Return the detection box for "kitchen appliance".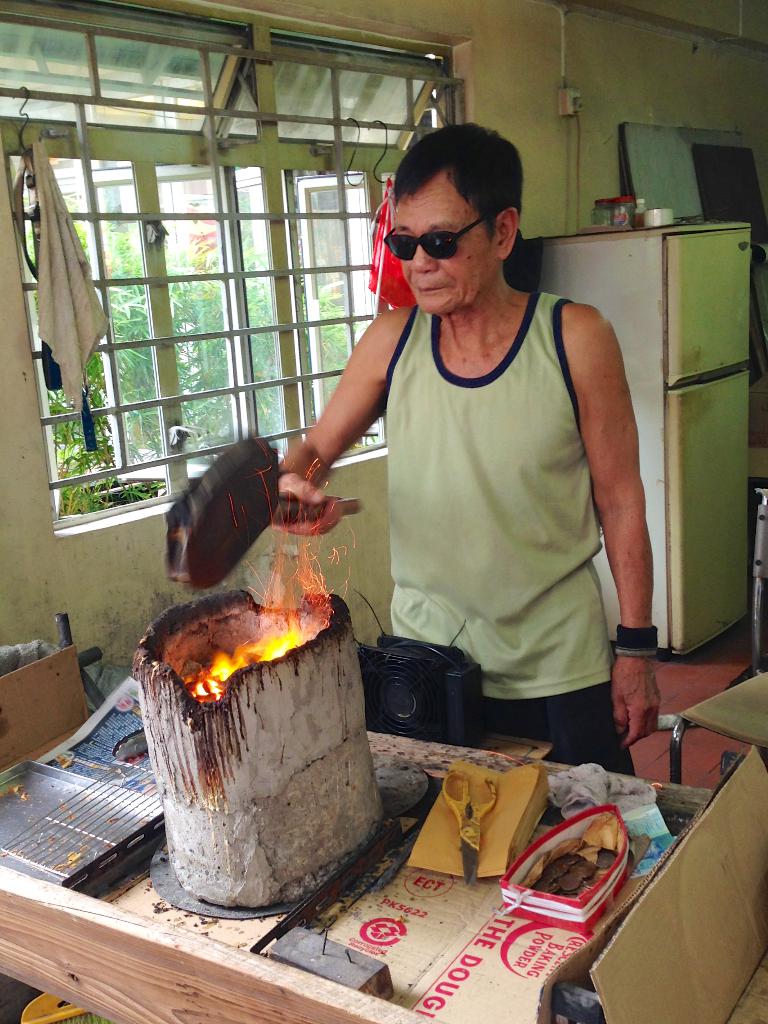
<region>524, 225, 749, 659</region>.
